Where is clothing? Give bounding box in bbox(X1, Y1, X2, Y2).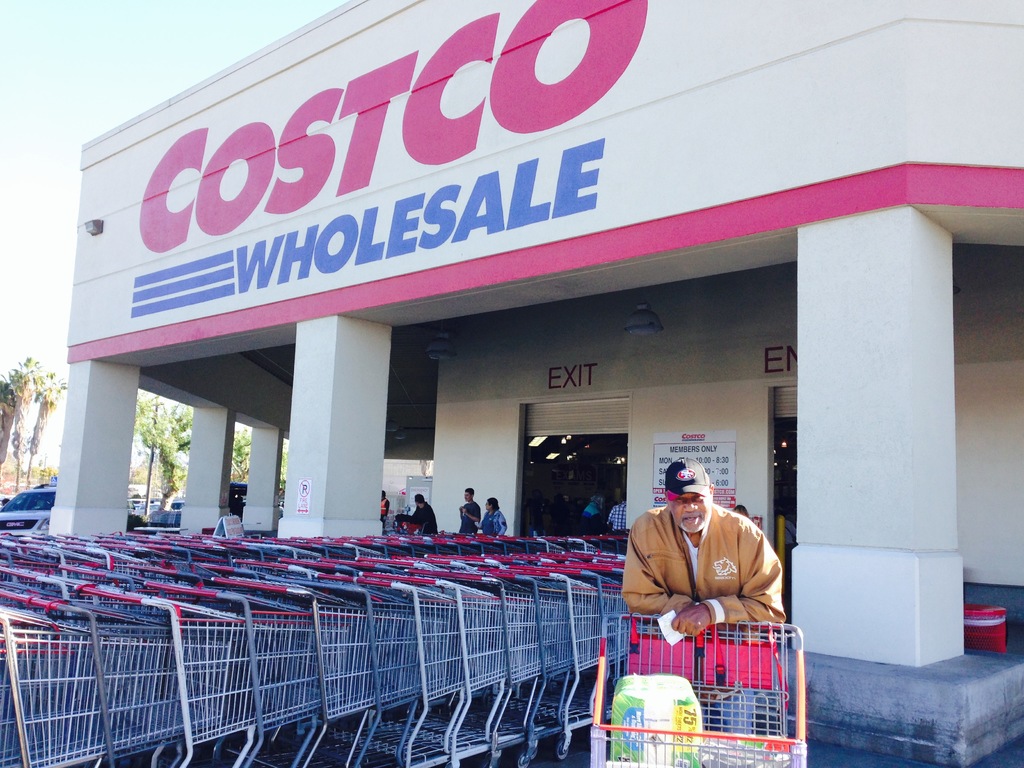
bbox(627, 508, 780, 648).
